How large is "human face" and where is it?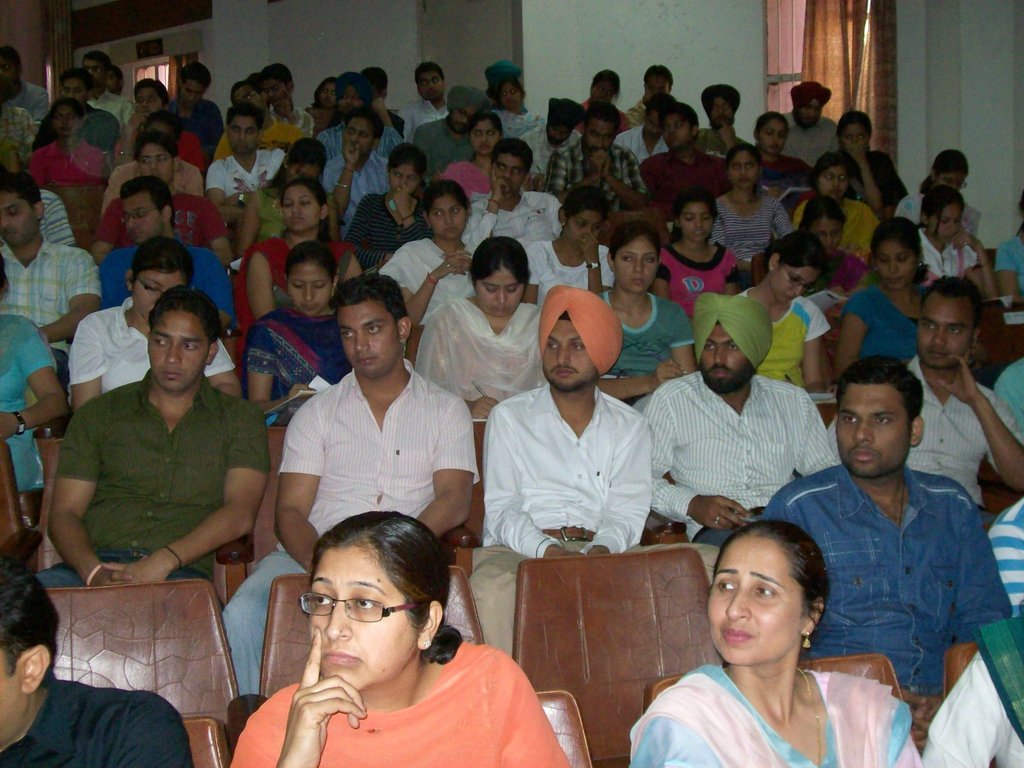
Bounding box: left=120, top=191, right=163, bottom=249.
